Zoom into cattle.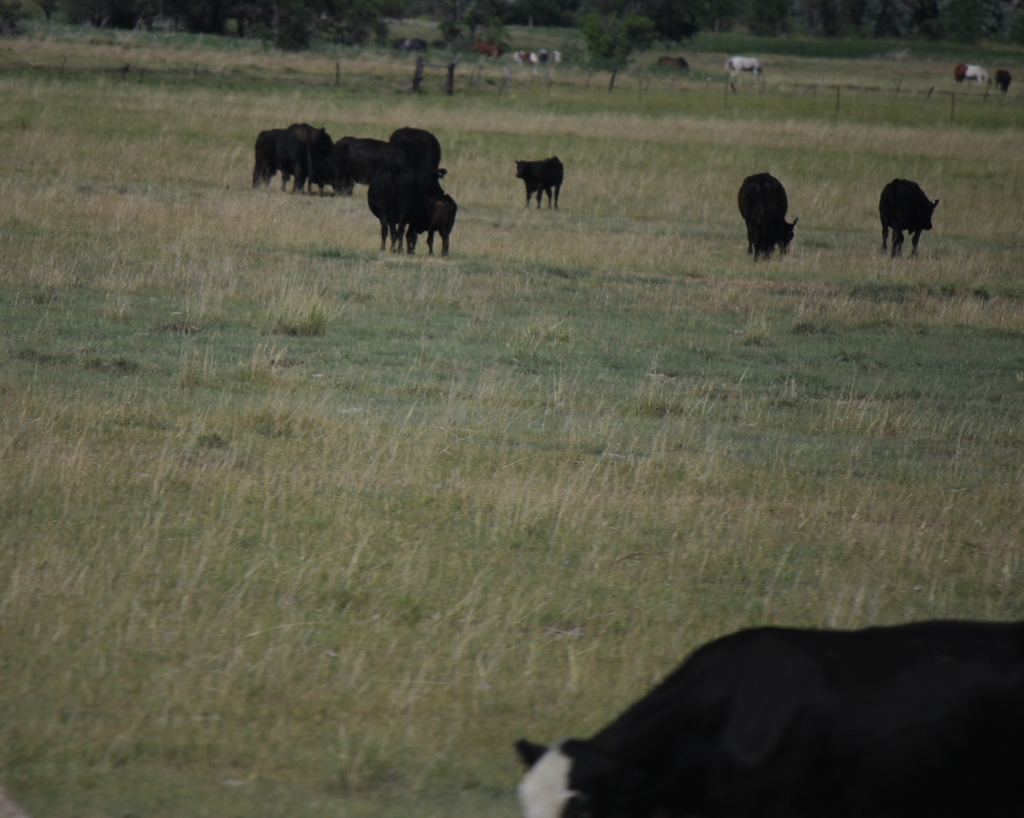
Zoom target: detection(723, 56, 764, 90).
